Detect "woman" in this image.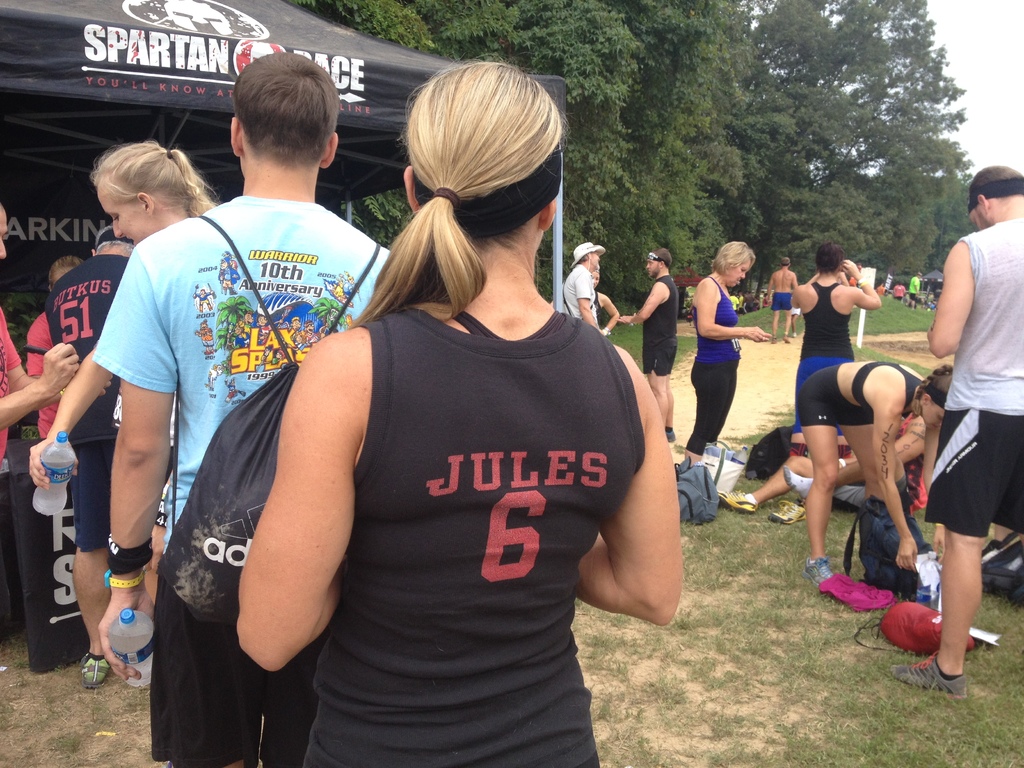
Detection: [212, 96, 660, 756].
